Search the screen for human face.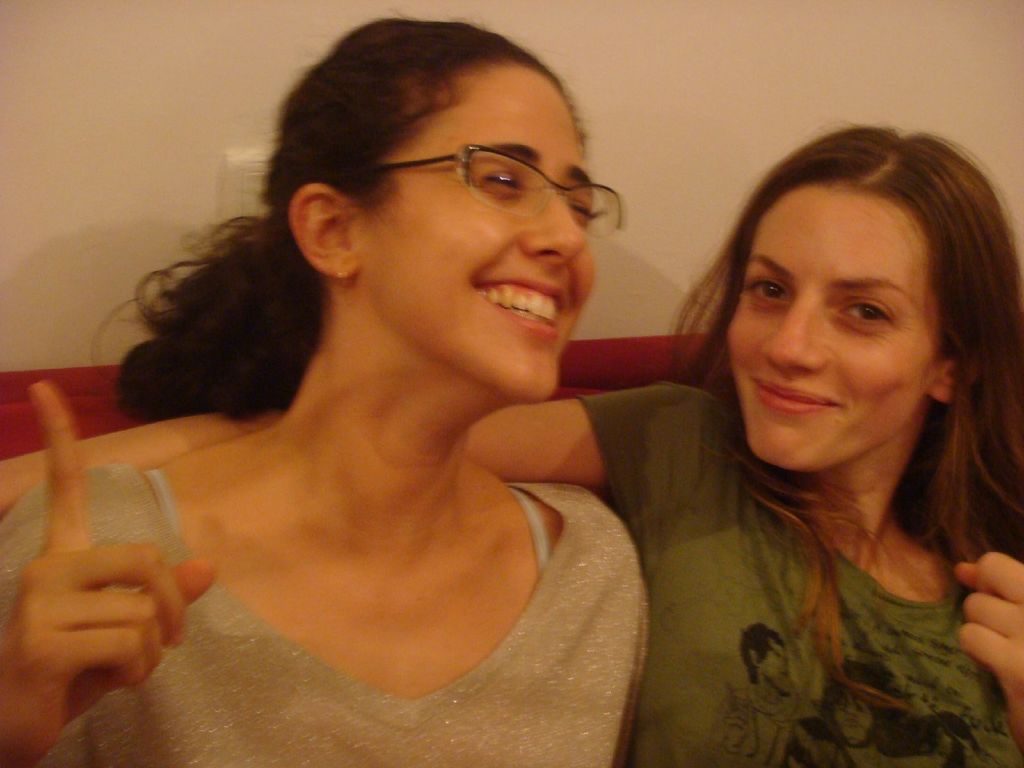
Found at BBox(725, 191, 941, 467).
